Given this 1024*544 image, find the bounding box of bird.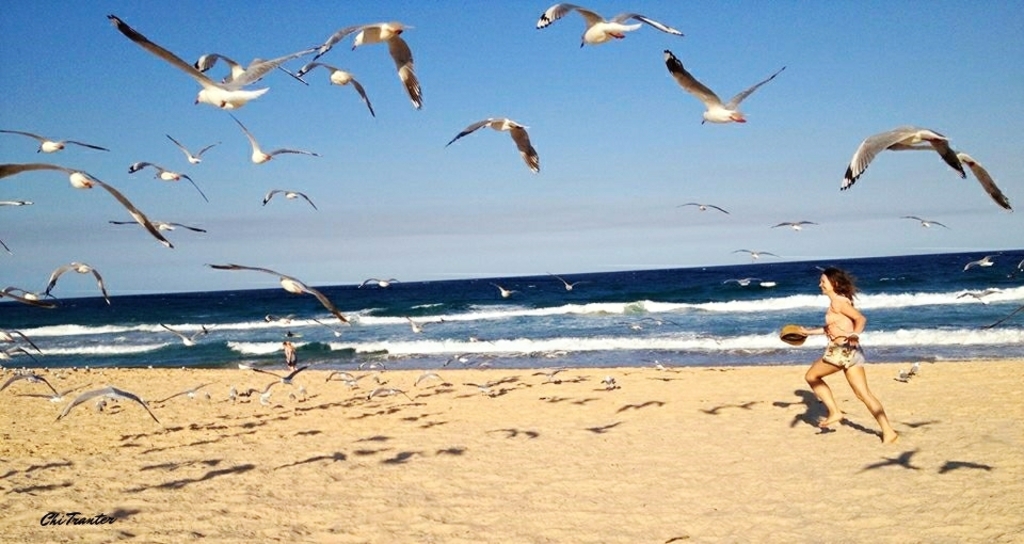
734 251 779 265.
